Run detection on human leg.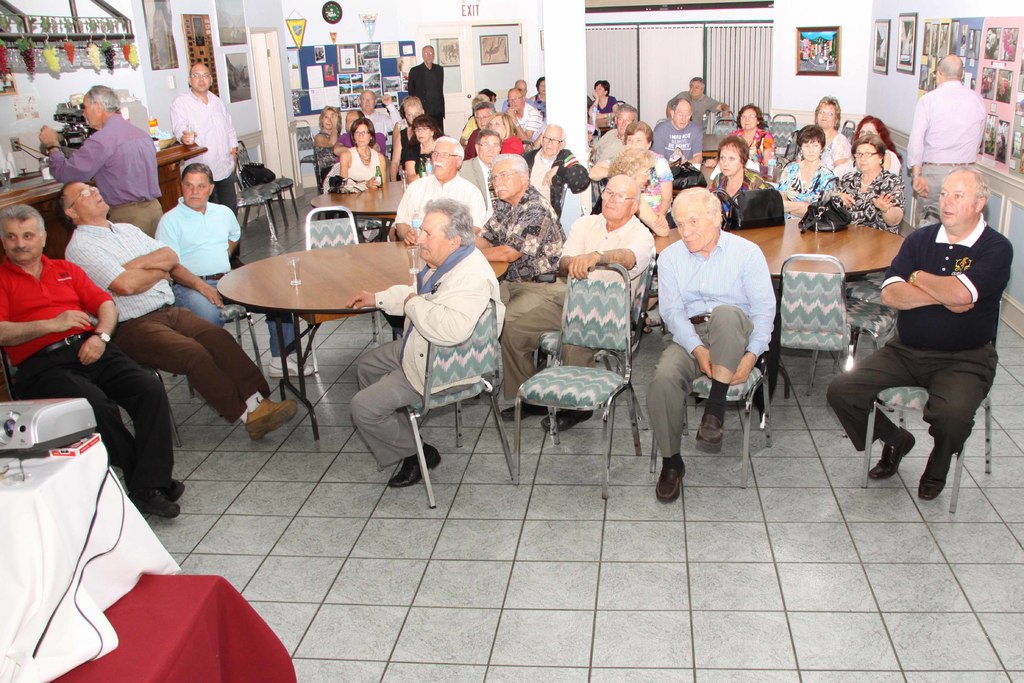
Result: [359,331,404,389].
